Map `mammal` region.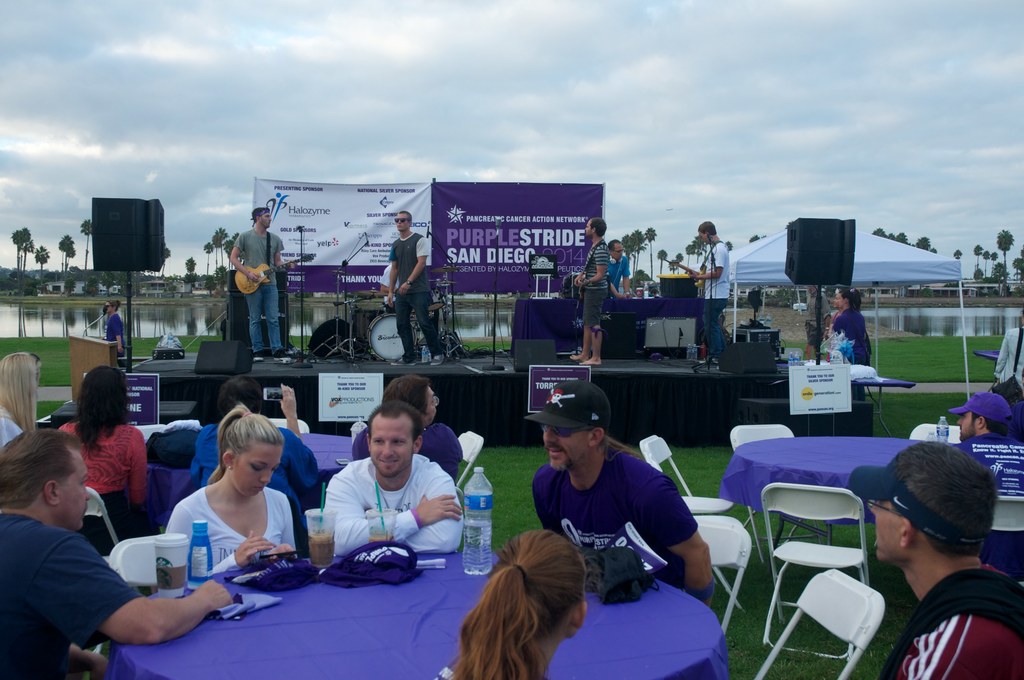
Mapped to [0, 427, 235, 679].
